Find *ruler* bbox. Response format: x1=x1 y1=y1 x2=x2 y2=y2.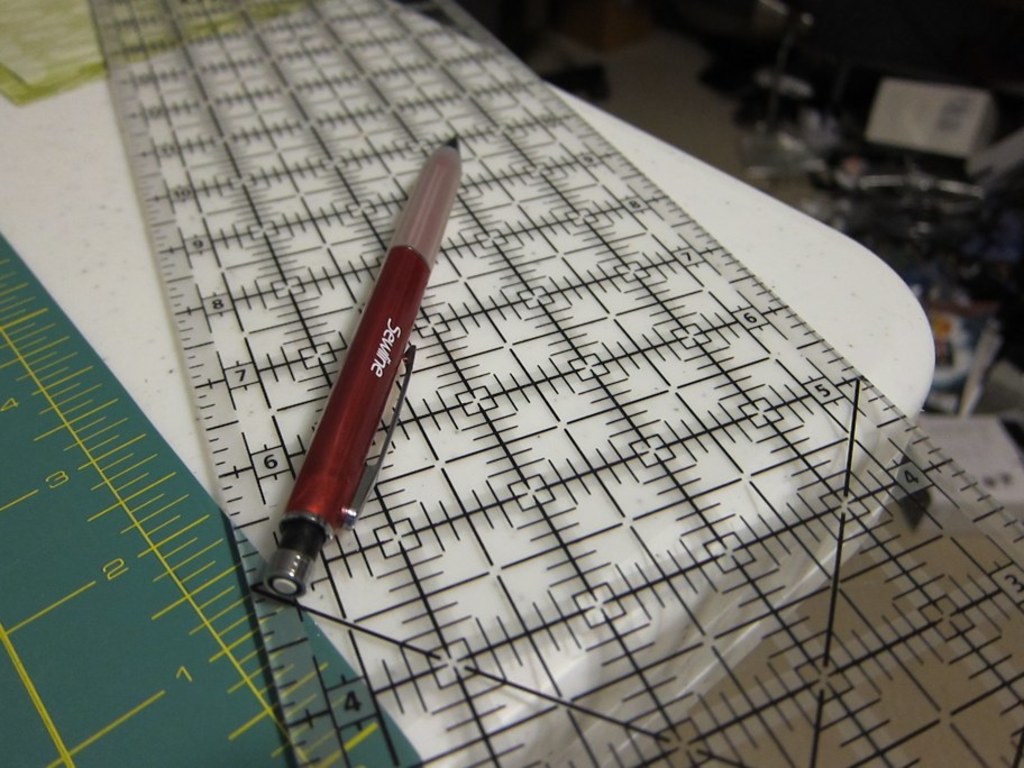
x1=0 y1=232 x2=430 y2=767.
